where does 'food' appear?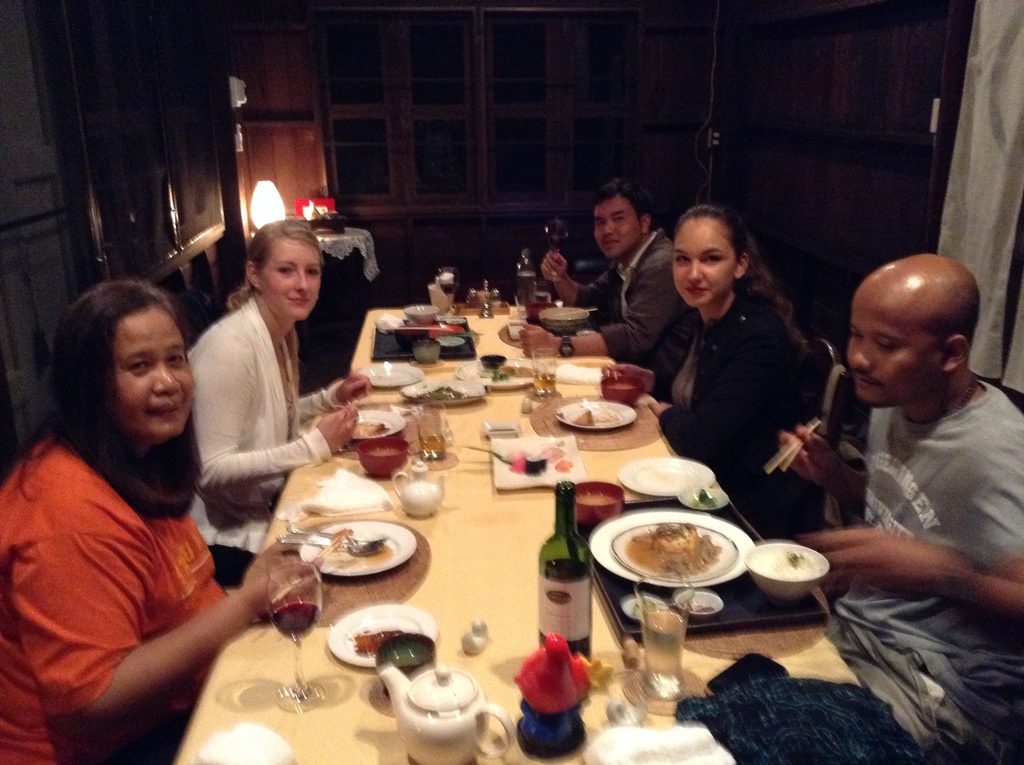
Appears at bbox(576, 492, 616, 508).
